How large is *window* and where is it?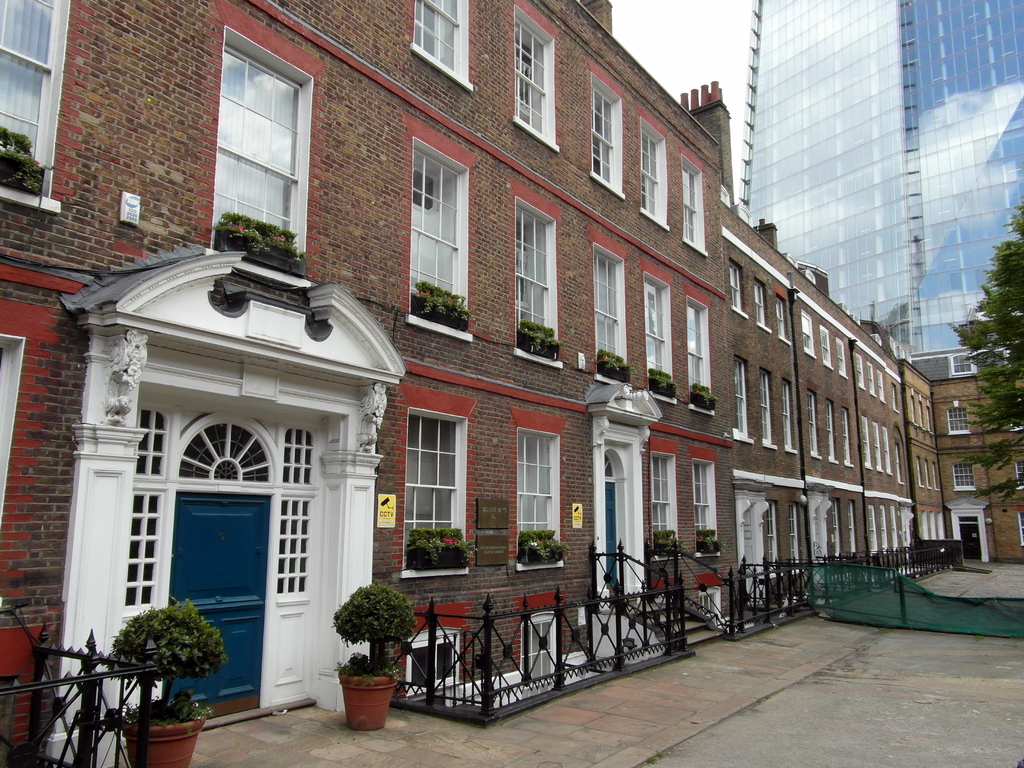
Bounding box: select_region(879, 426, 891, 474).
